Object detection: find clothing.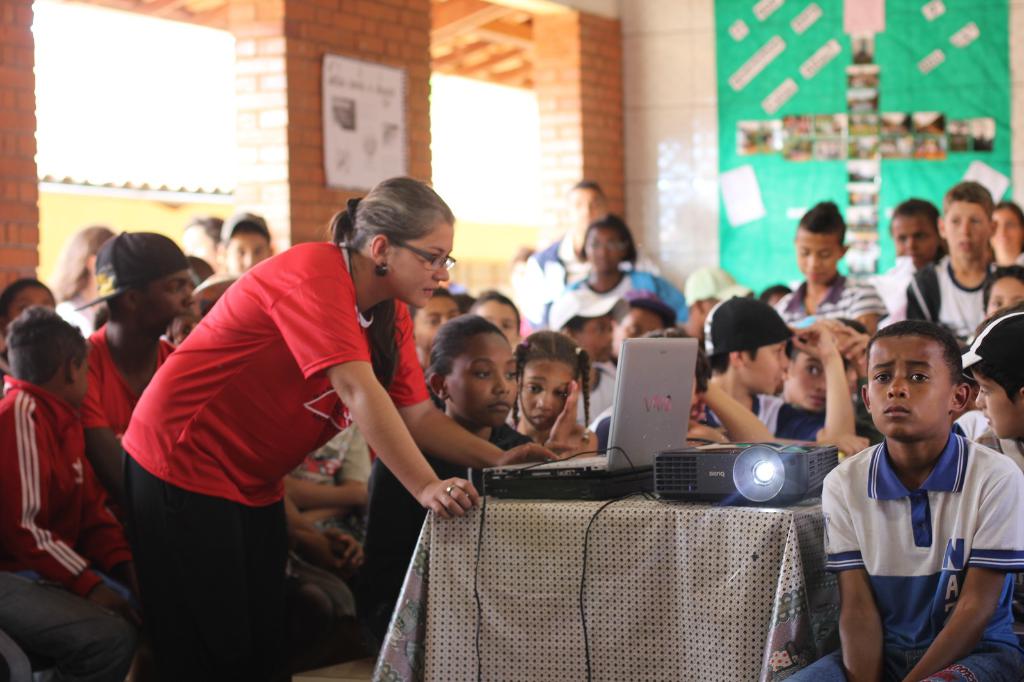
[x1=369, y1=431, x2=531, y2=648].
